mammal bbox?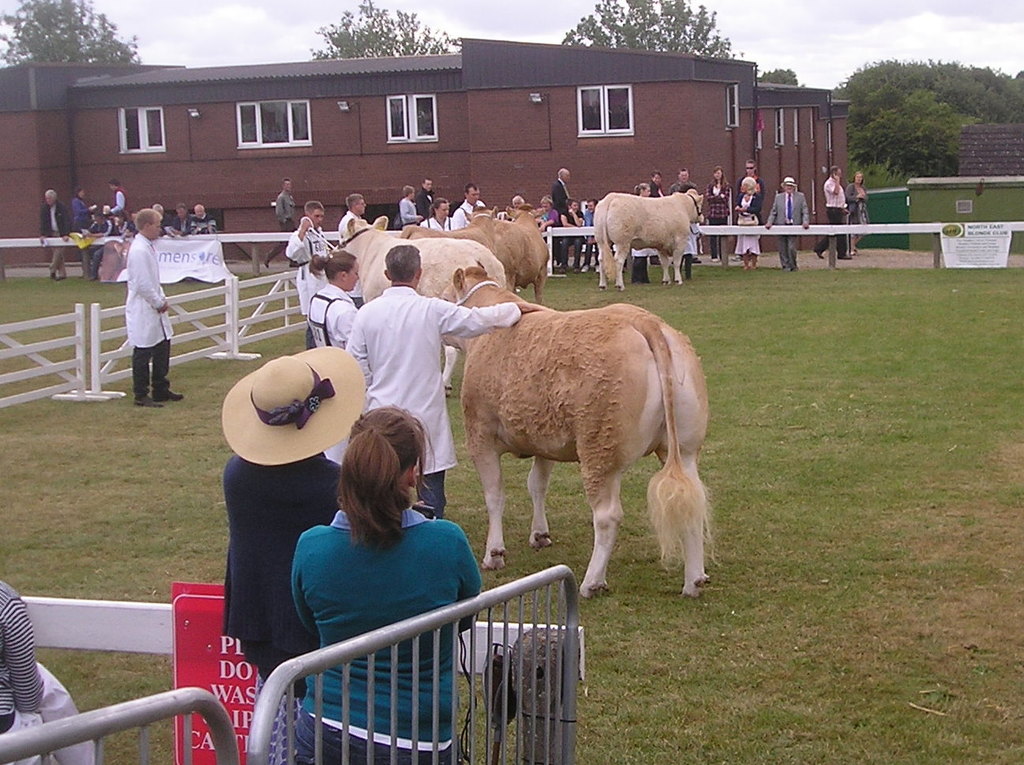
x1=739 y1=159 x2=763 y2=204
